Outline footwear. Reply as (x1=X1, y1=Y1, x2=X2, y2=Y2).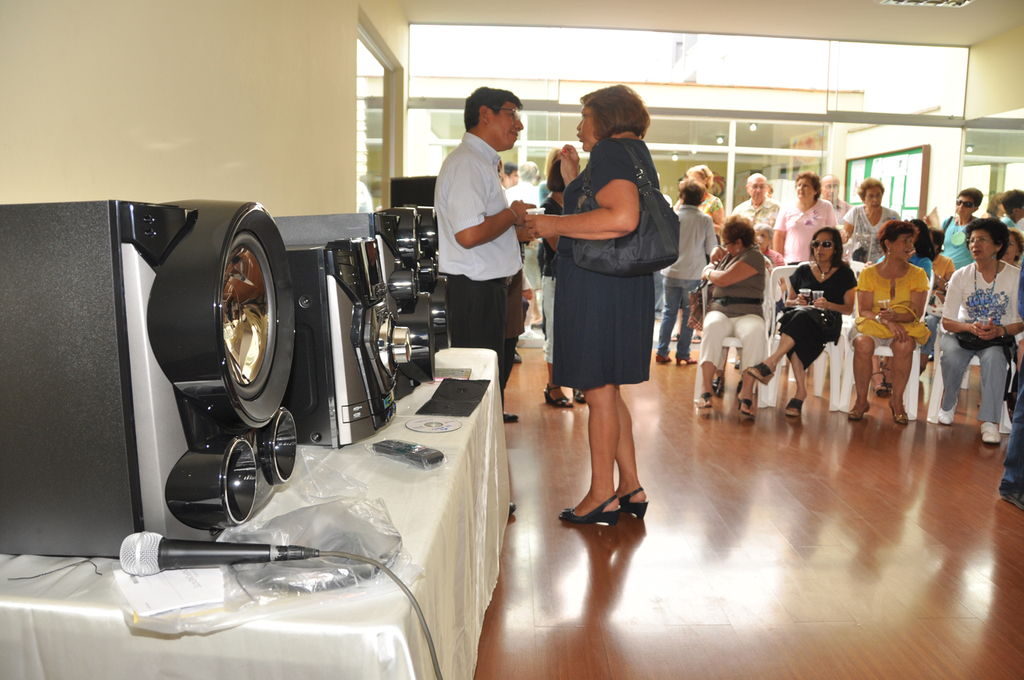
(x1=736, y1=393, x2=756, y2=416).
